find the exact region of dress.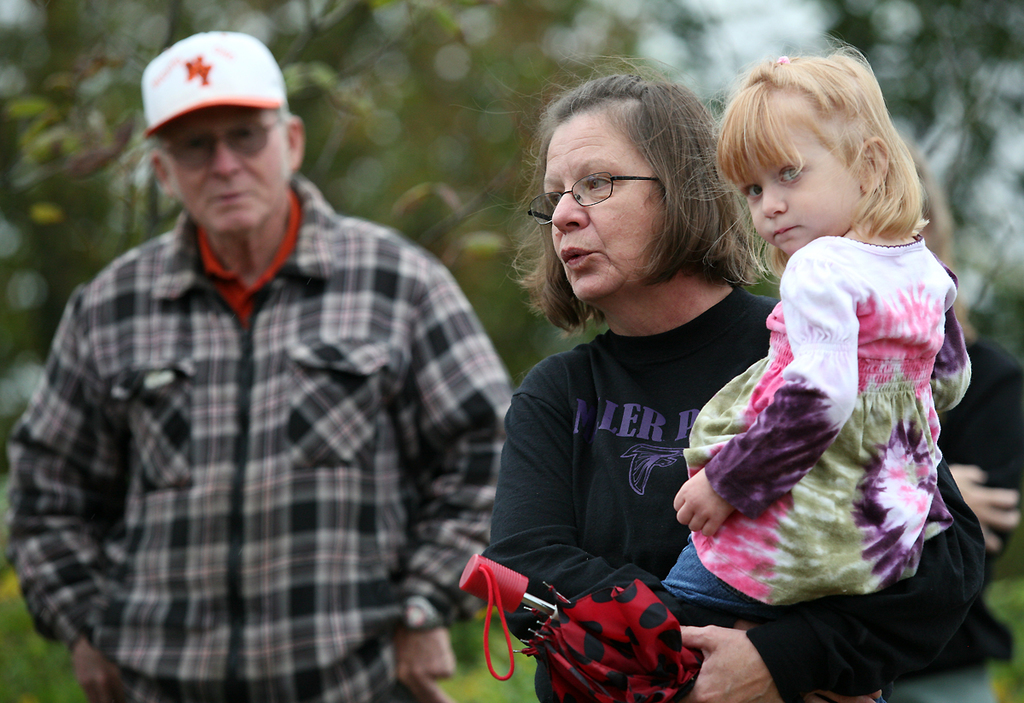
Exact region: (left=684, top=230, right=975, bottom=613).
